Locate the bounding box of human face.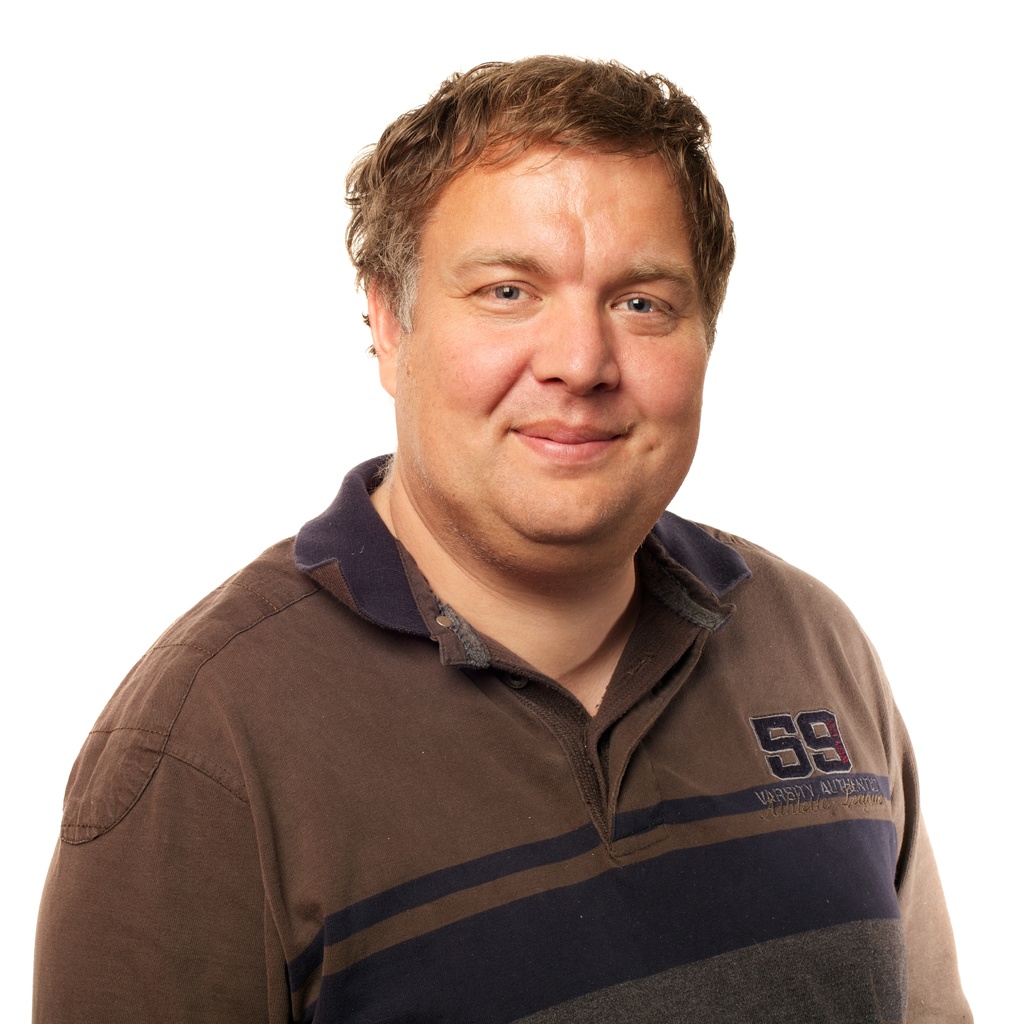
Bounding box: [left=393, top=138, right=708, bottom=561].
